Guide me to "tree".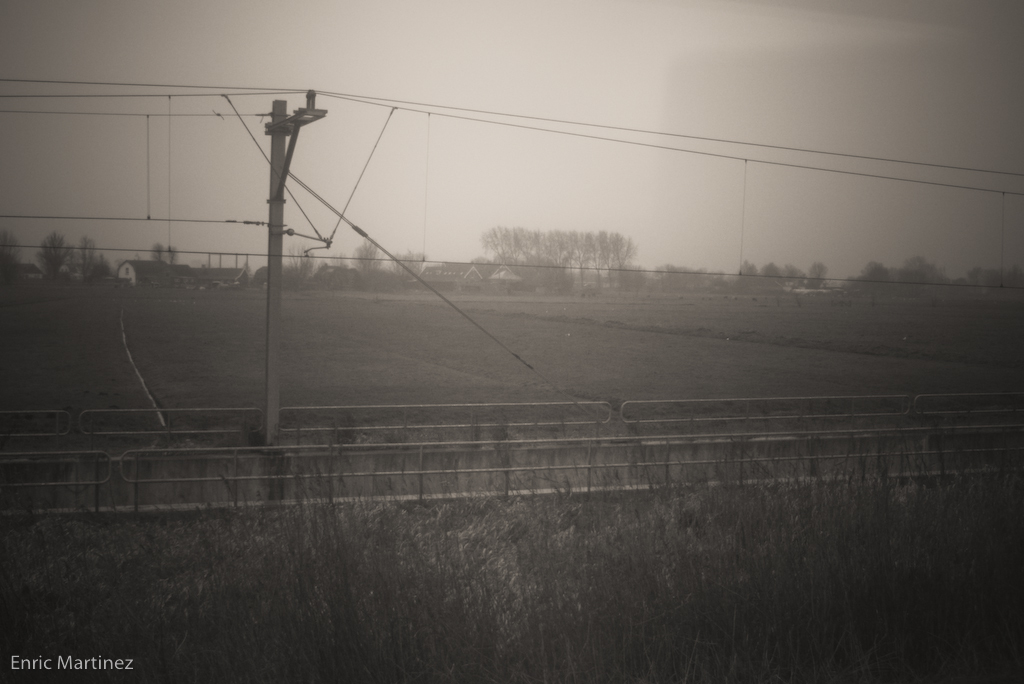
Guidance: bbox=(351, 230, 381, 279).
